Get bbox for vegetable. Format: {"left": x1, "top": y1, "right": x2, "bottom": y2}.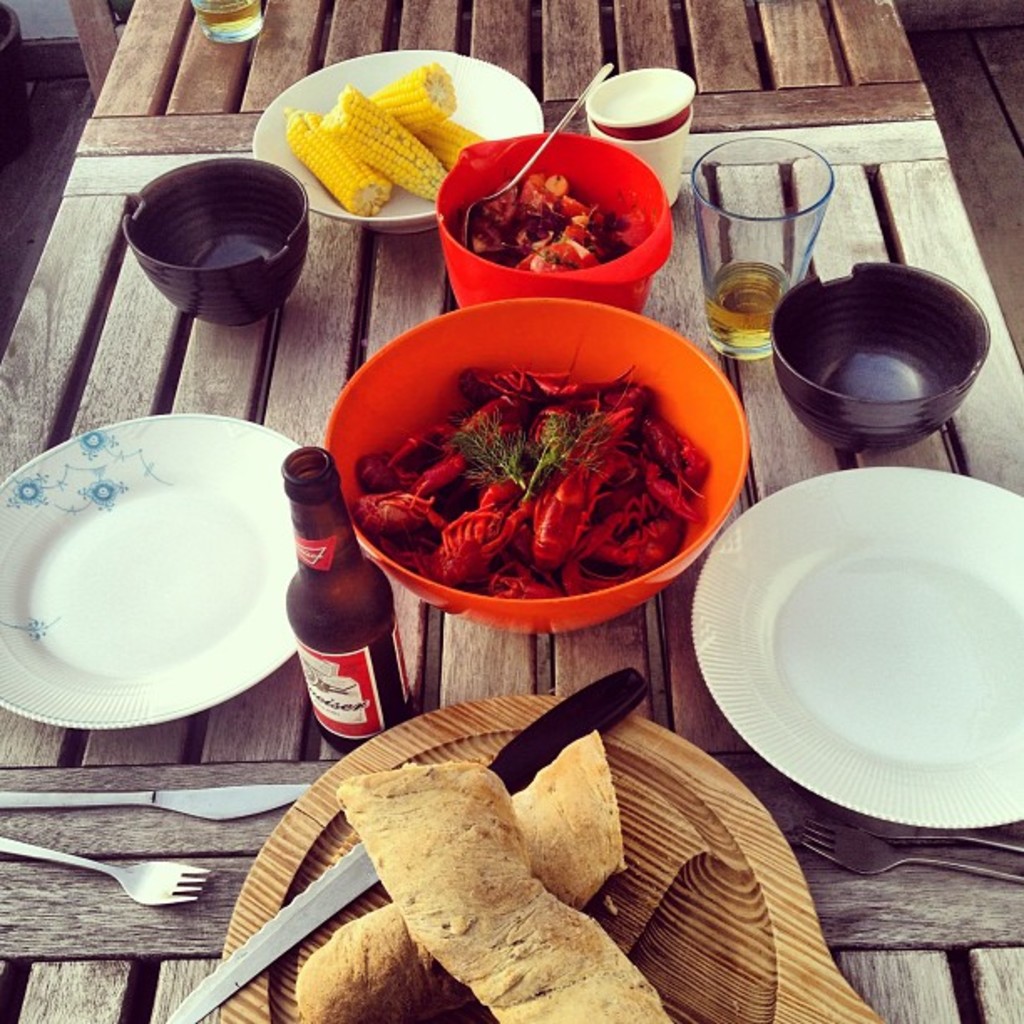
{"left": 398, "top": 120, "right": 490, "bottom": 169}.
